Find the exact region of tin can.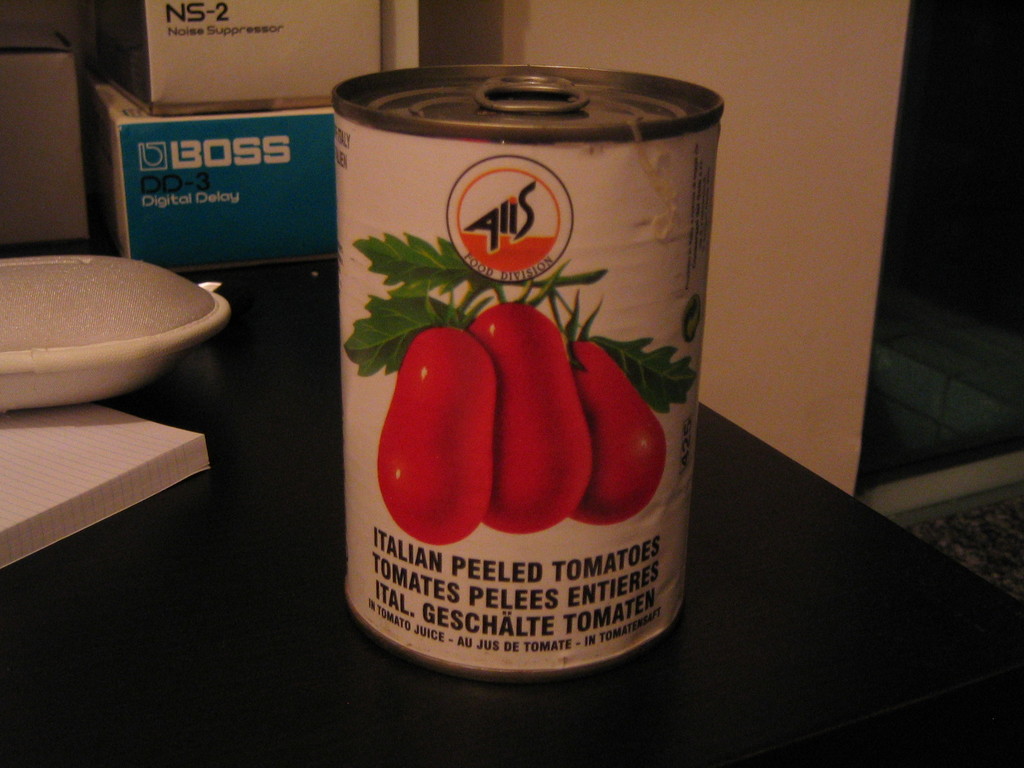
Exact region: pyautogui.locateOnScreen(330, 63, 728, 682).
